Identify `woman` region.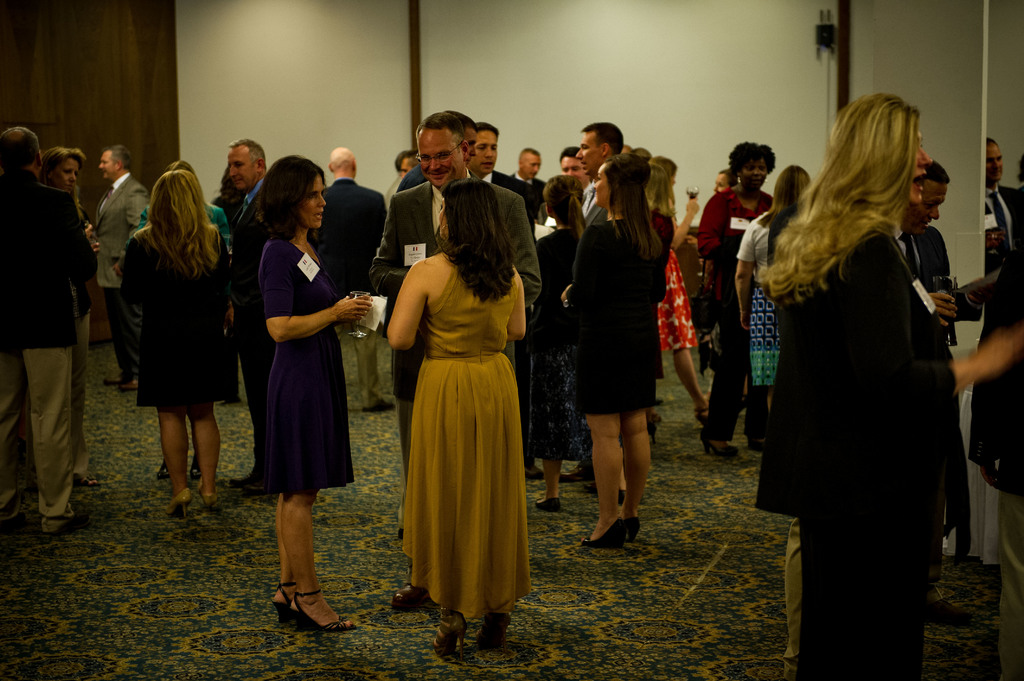
Region: {"left": 33, "top": 143, "right": 94, "bottom": 488}.
